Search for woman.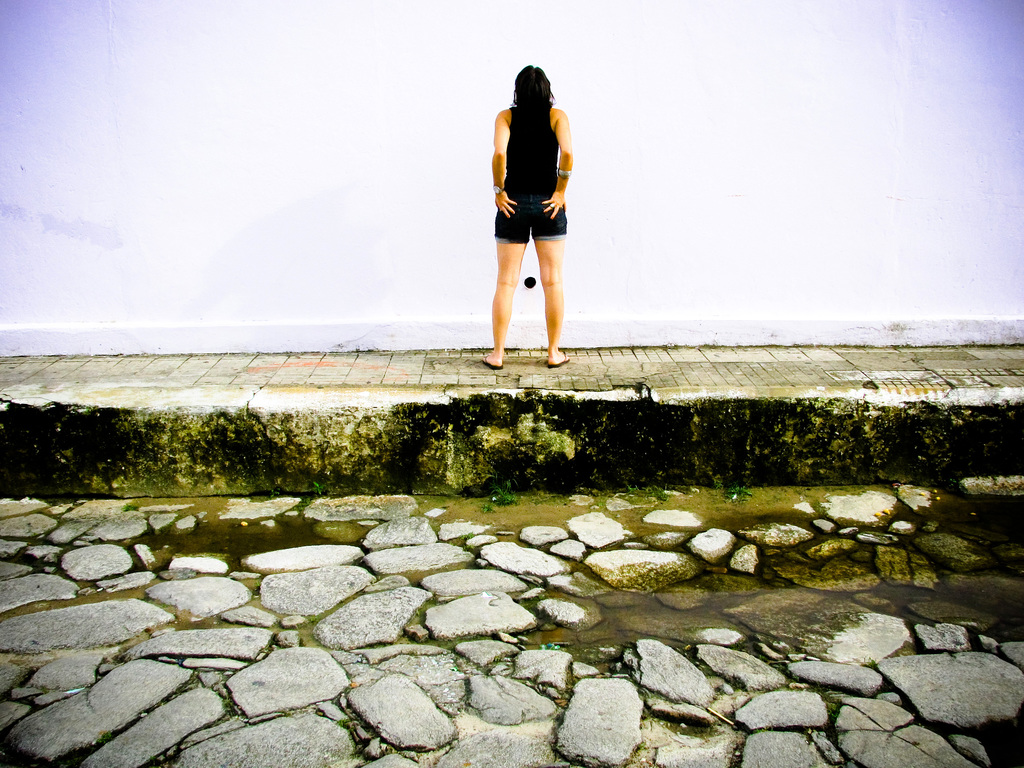
Found at x1=476, y1=49, x2=584, y2=353.
